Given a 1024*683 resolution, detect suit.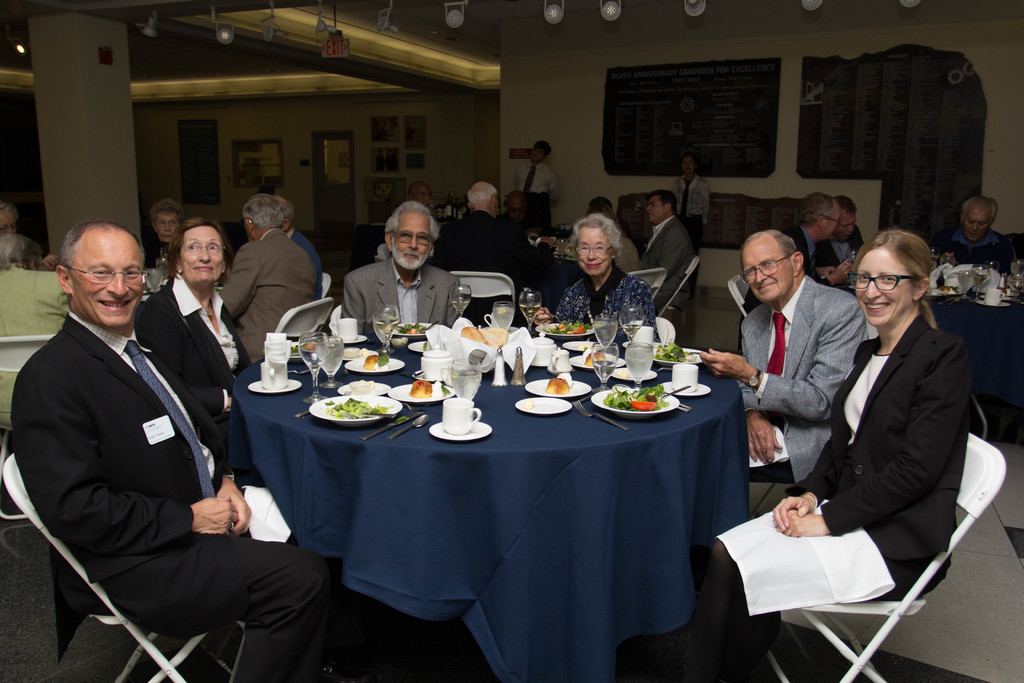
{"left": 641, "top": 216, "right": 695, "bottom": 312}.
